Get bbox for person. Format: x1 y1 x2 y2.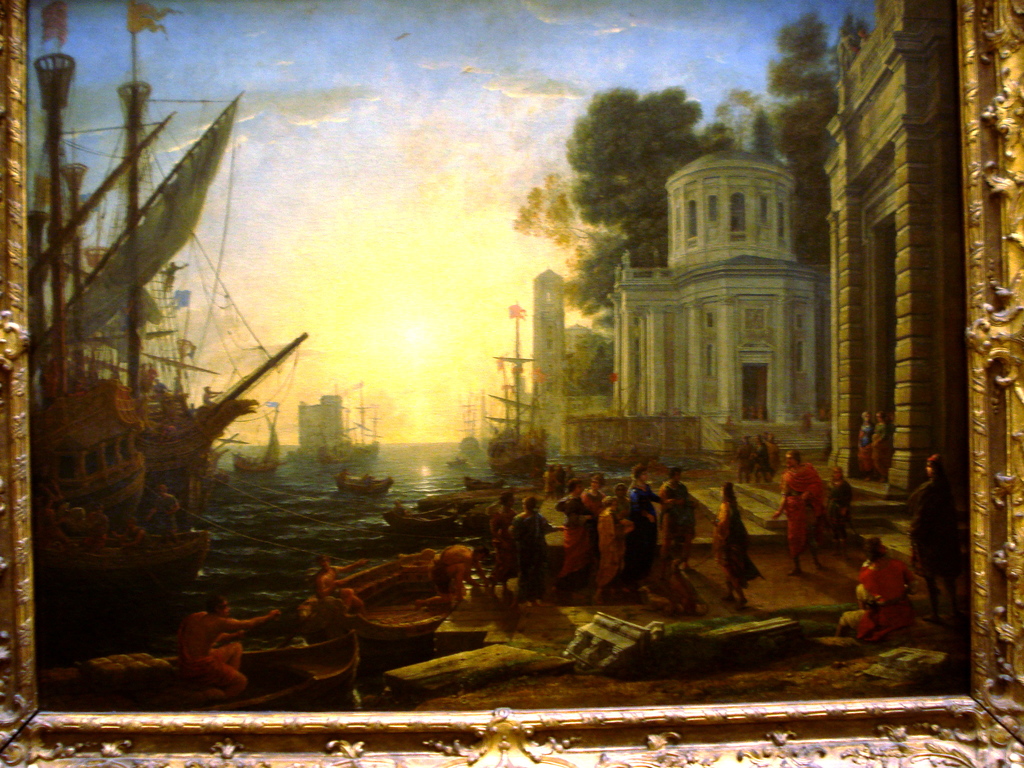
868 414 895 481.
